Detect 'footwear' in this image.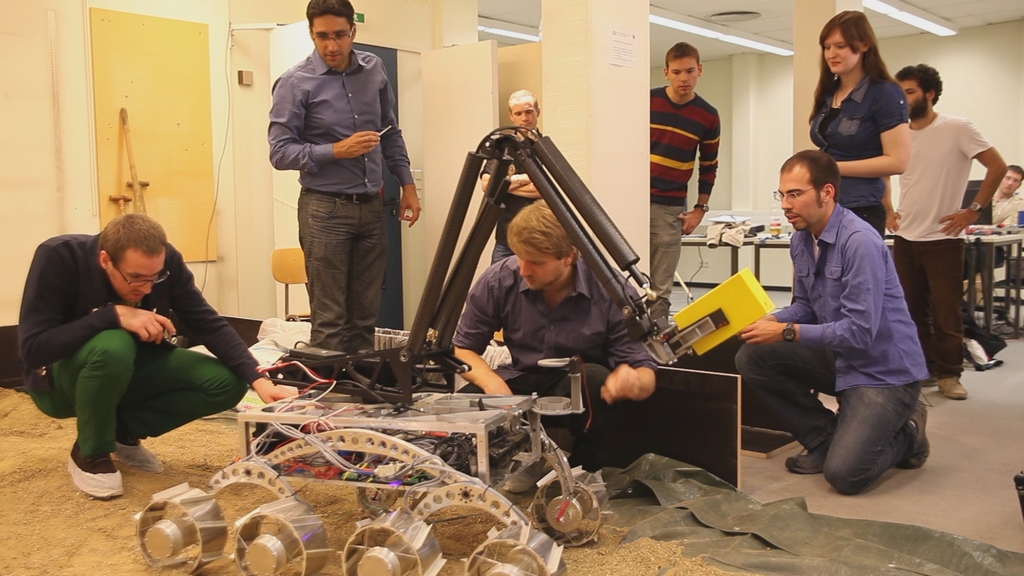
Detection: left=921, top=369, right=943, bottom=386.
